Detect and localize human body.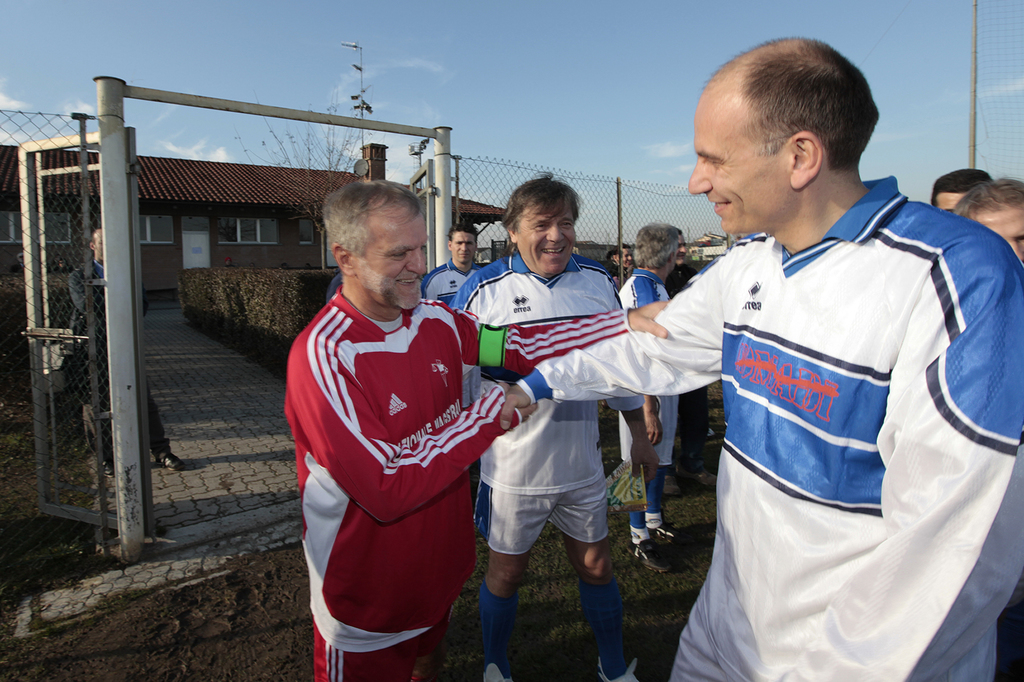
Localized at l=66, t=227, r=182, b=474.
